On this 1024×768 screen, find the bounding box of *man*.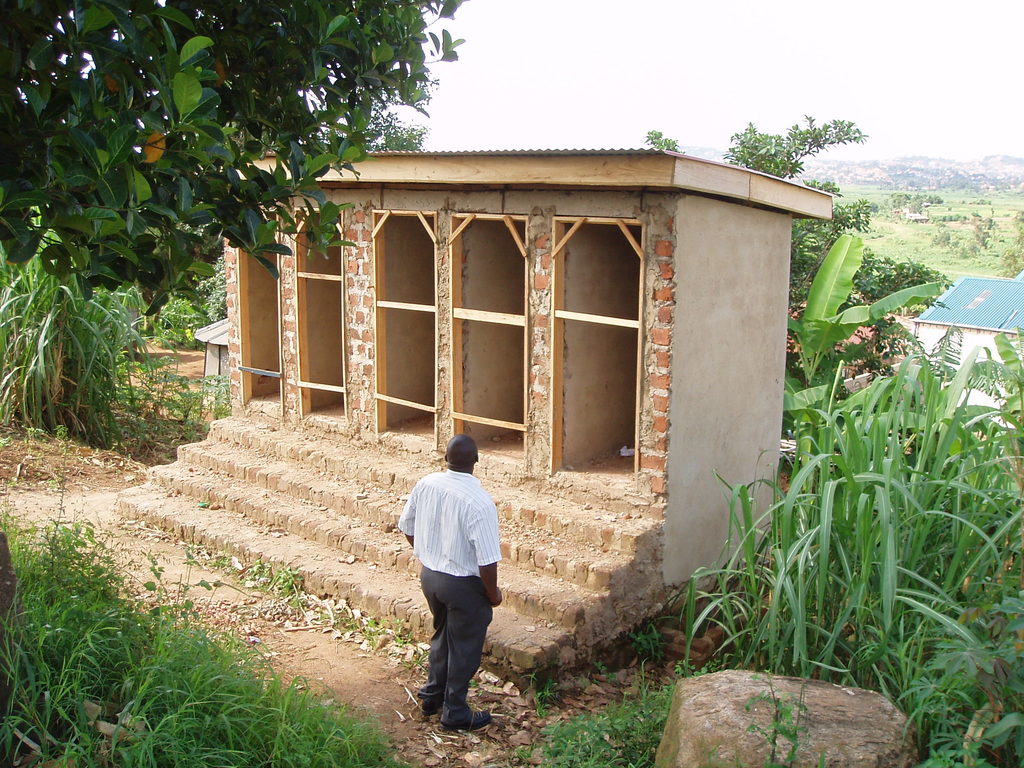
Bounding box: crop(404, 436, 508, 734).
